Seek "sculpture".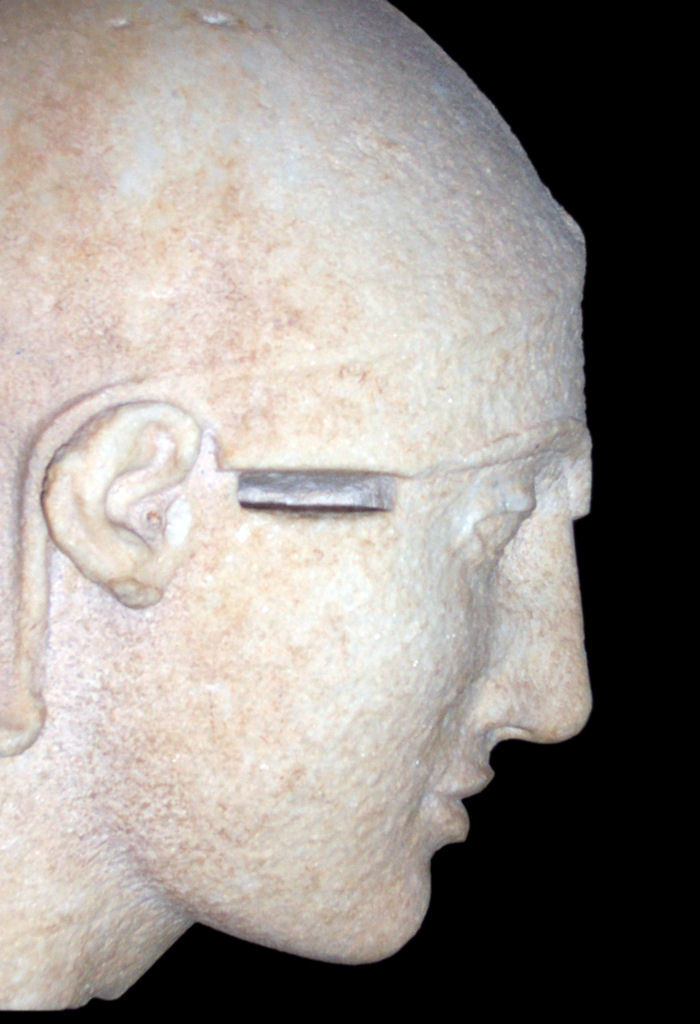
[x1=0, y1=0, x2=588, y2=1019].
